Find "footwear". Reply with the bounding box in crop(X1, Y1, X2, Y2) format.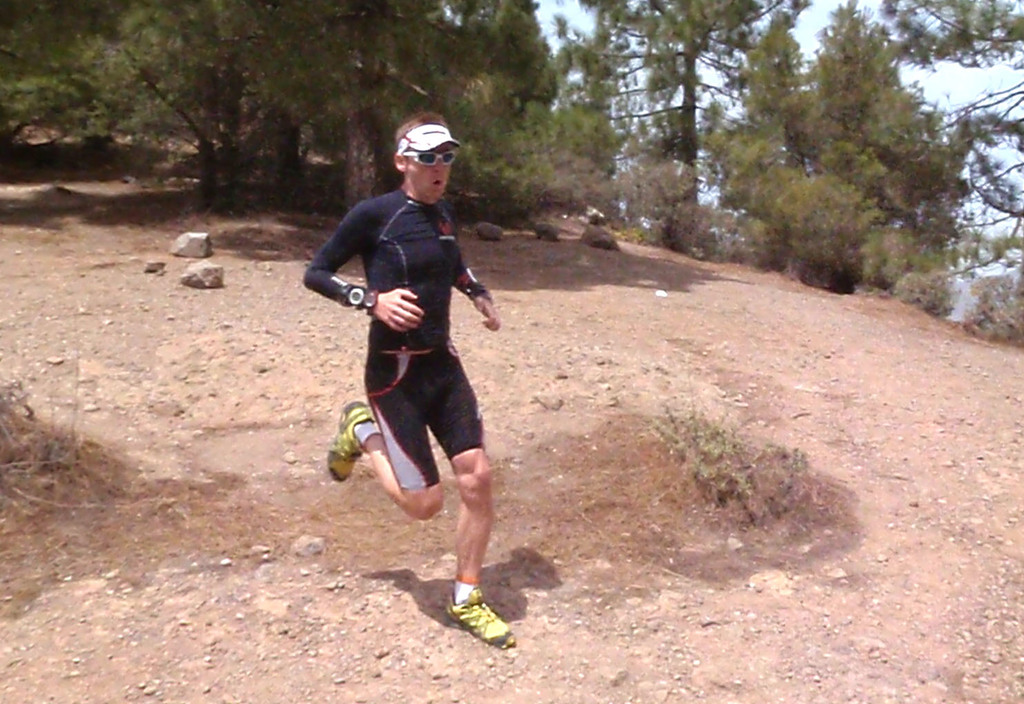
crop(322, 400, 377, 486).
